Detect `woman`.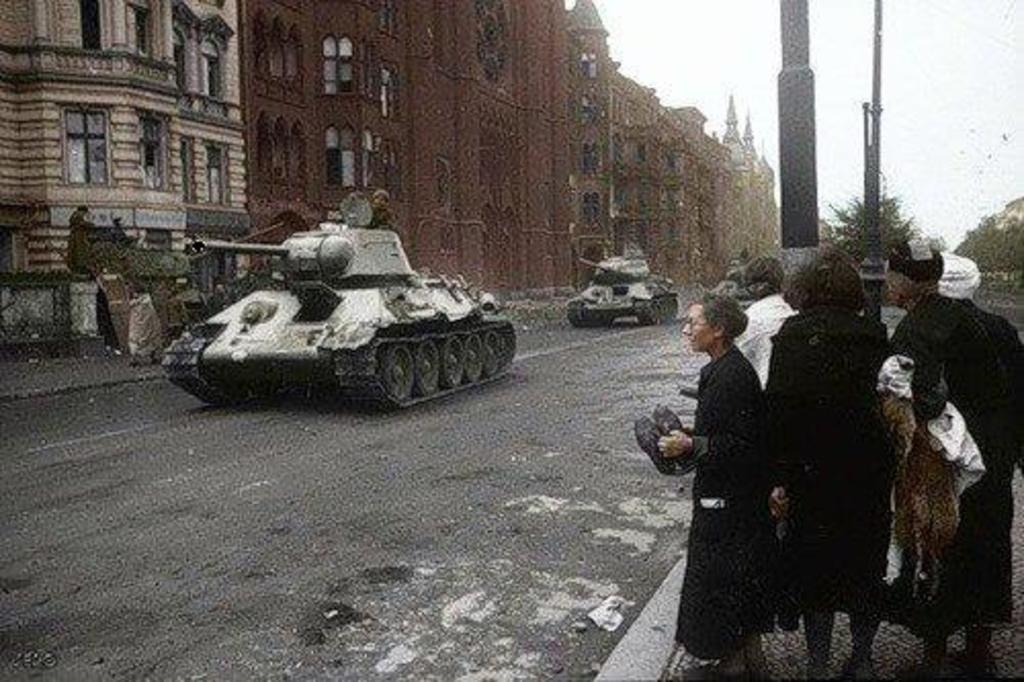
Detected at <bbox>770, 244, 877, 680</bbox>.
